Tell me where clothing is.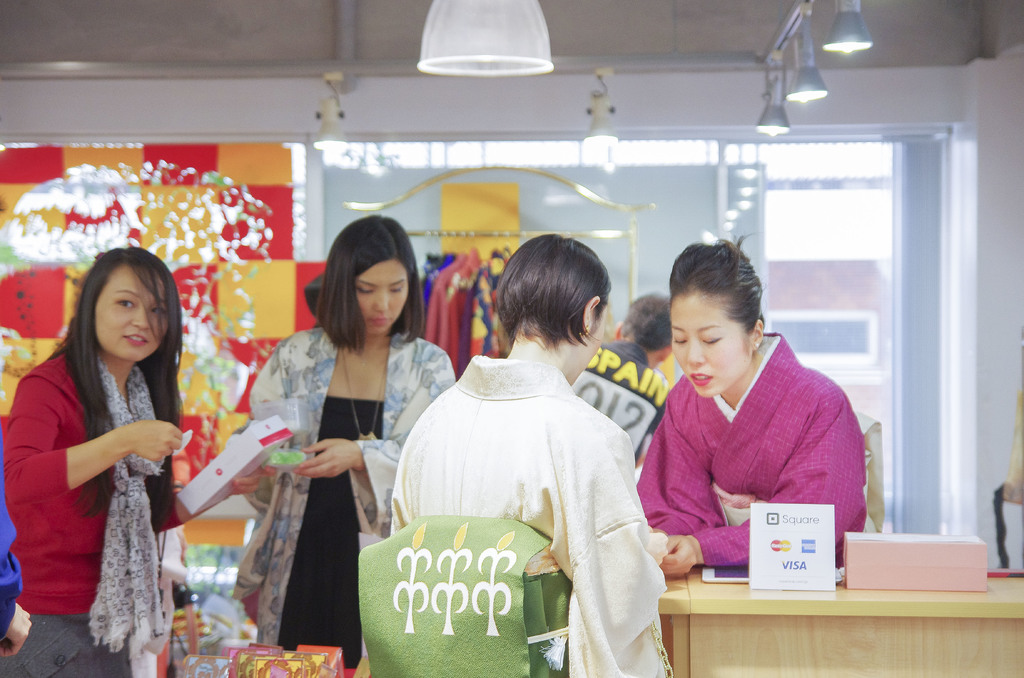
clothing is at box=[629, 332, 861, 570].
